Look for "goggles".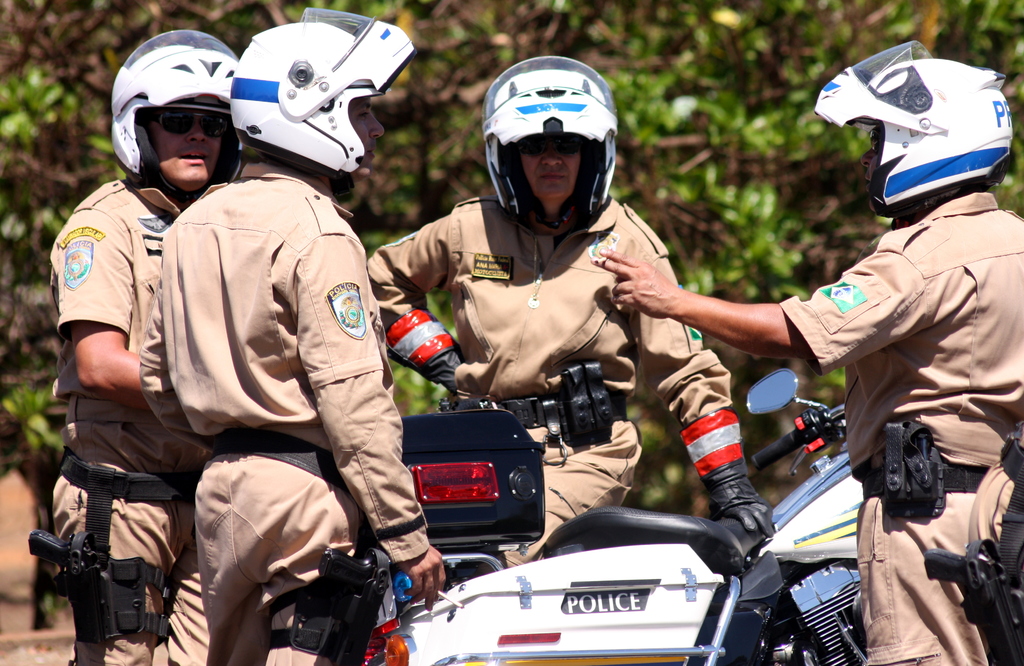
Found: <region>138, 104, 230, 137</region>.
